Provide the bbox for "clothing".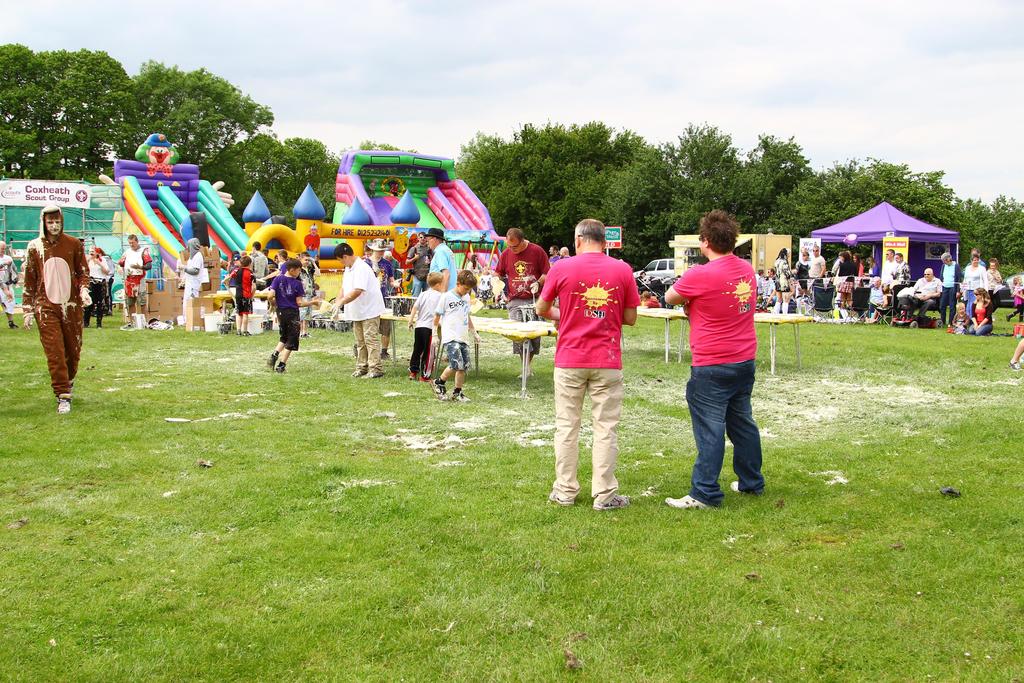
186:251:201:300.
